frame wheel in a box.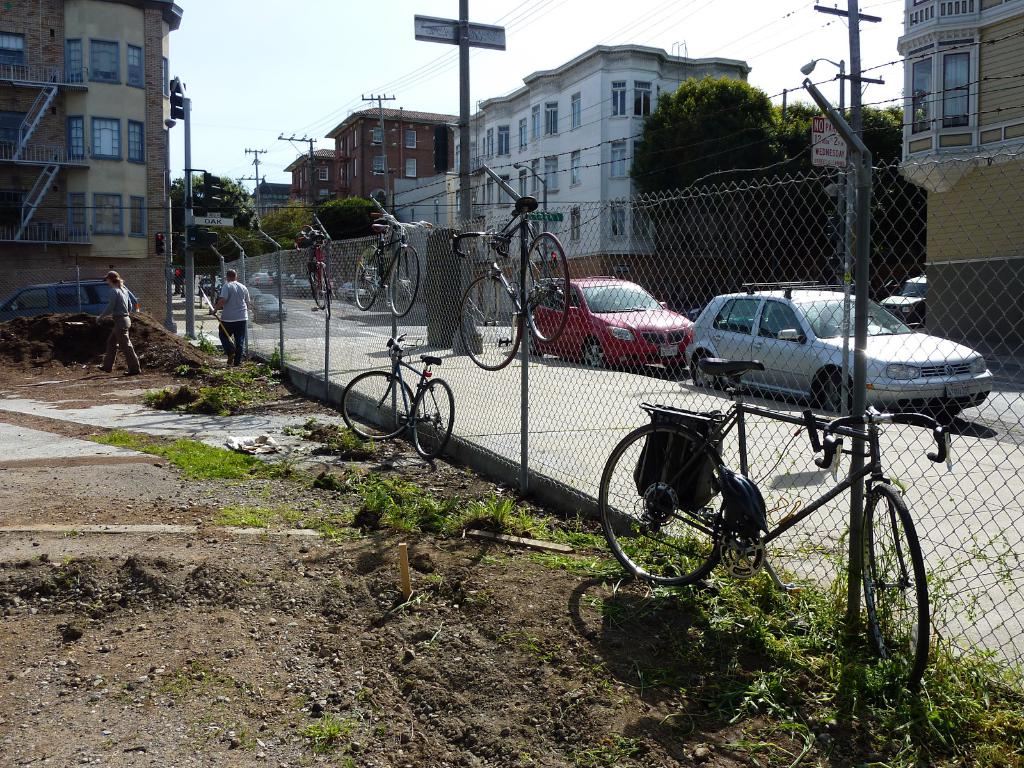
left=461, top=274, right=526, bottom=369.
